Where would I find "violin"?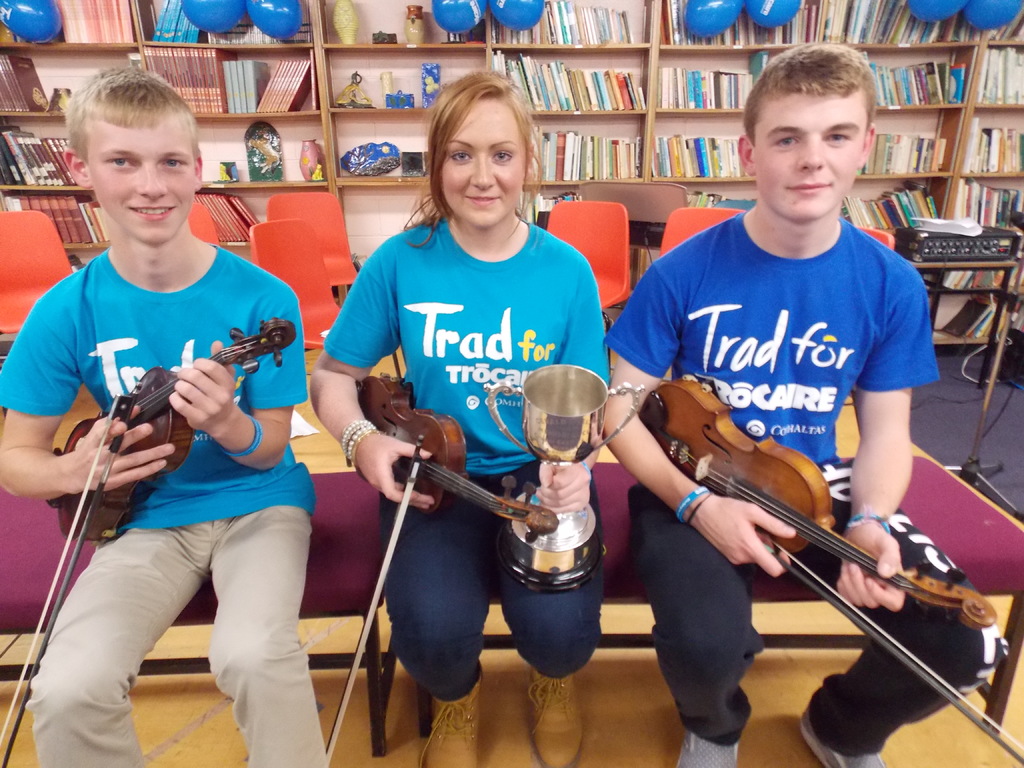
At 628:376:1023:767.
